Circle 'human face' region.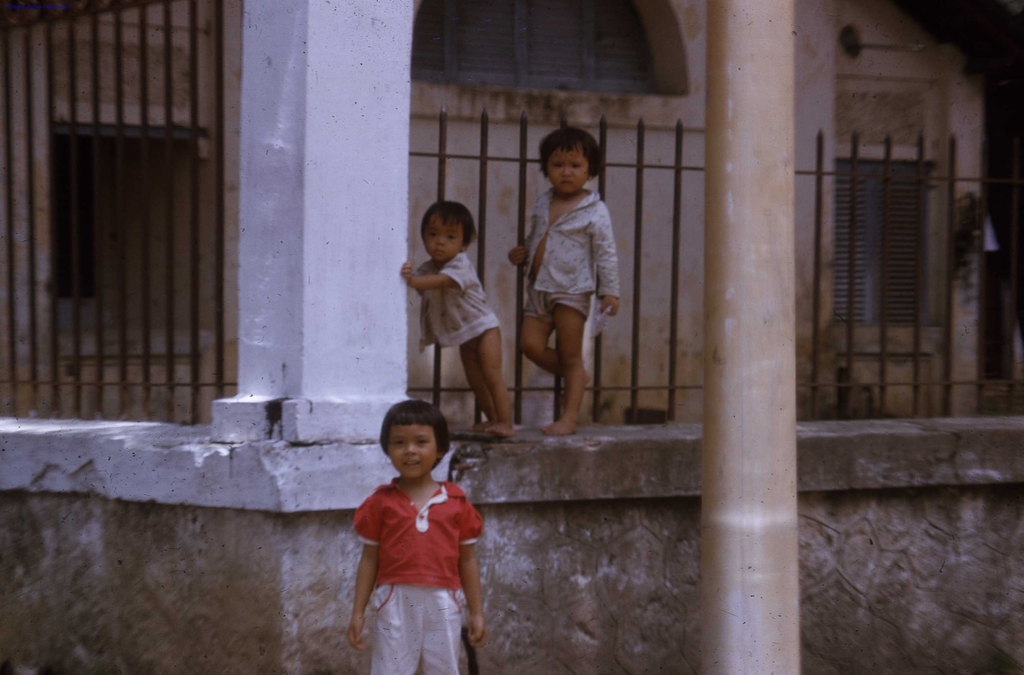
Region: {"left": 390, "top": 410, "right": 437, "bottom": 480}.
